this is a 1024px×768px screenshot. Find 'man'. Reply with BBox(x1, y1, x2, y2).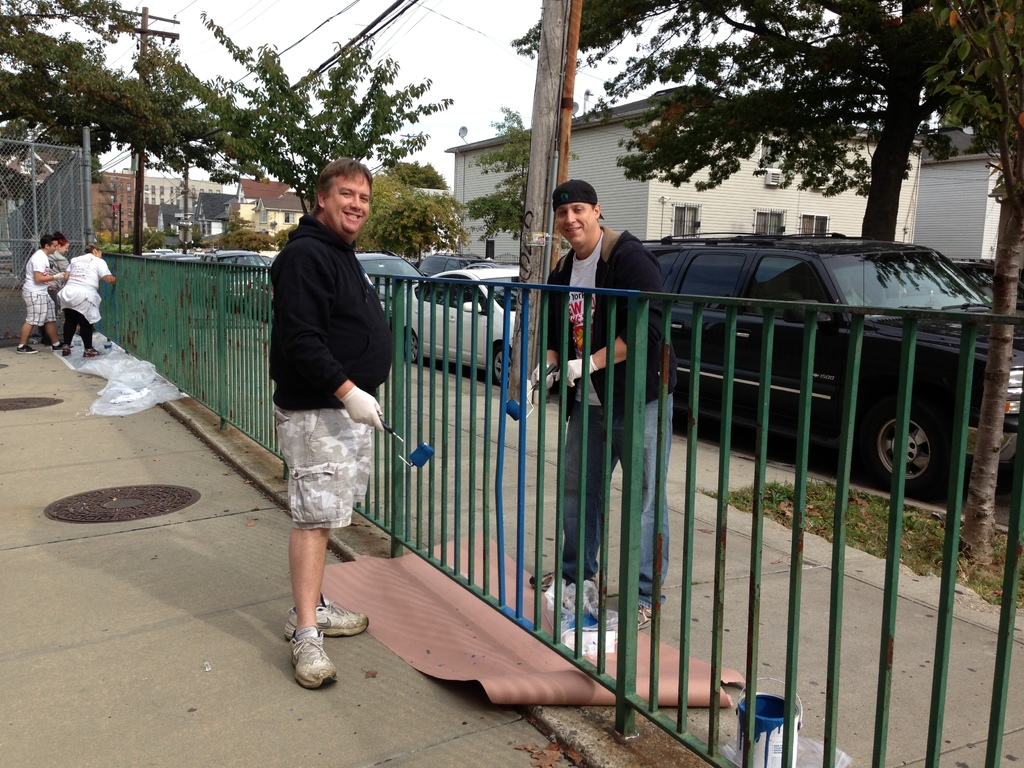
BBox(15, 233, 65, 356).
